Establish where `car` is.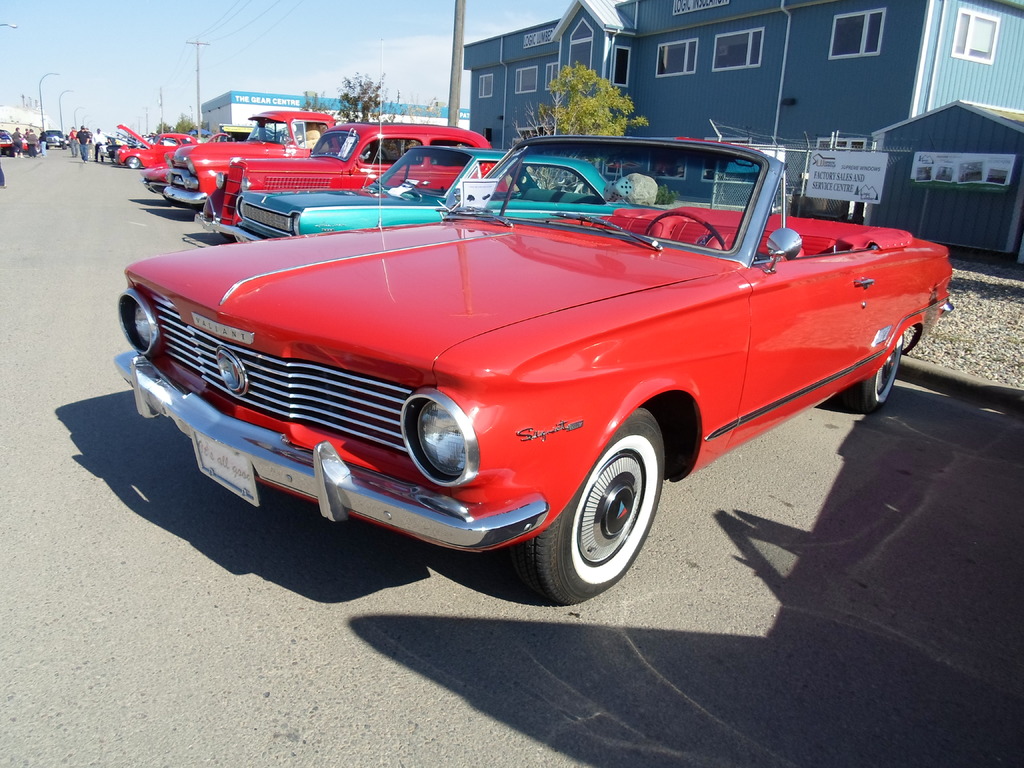
Established at x1=115 y1=125 x2=187 y2=166.
